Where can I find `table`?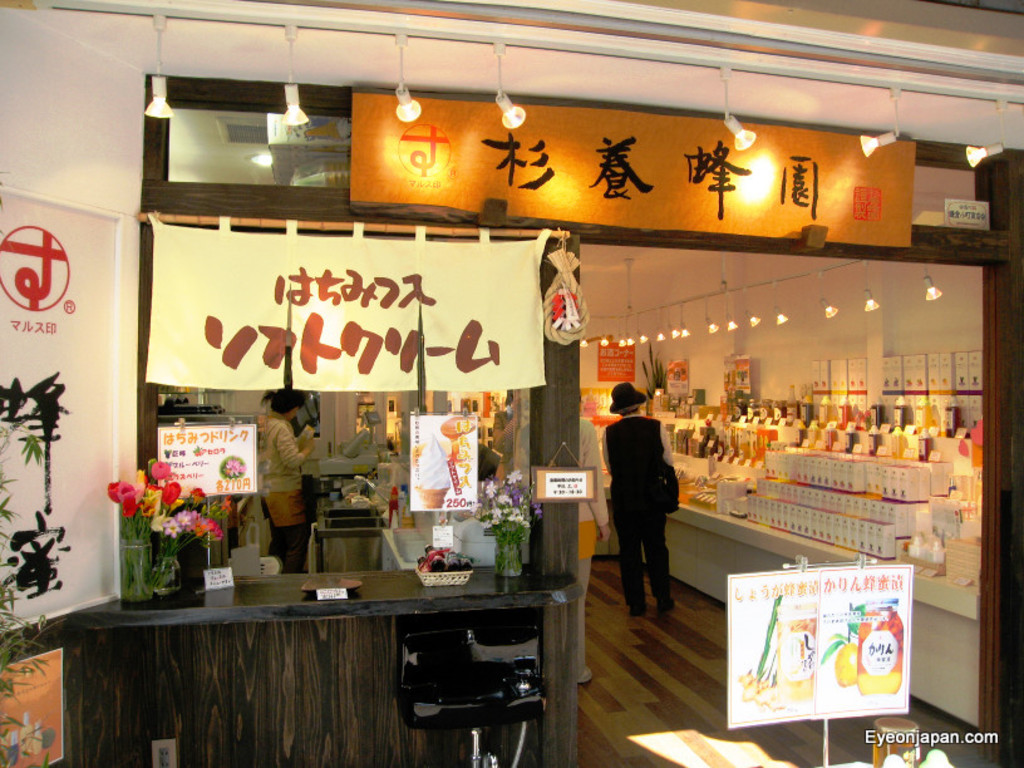
You can find it at {"left": 99, "top": 568, "right": 557, "bottom": 755}.
